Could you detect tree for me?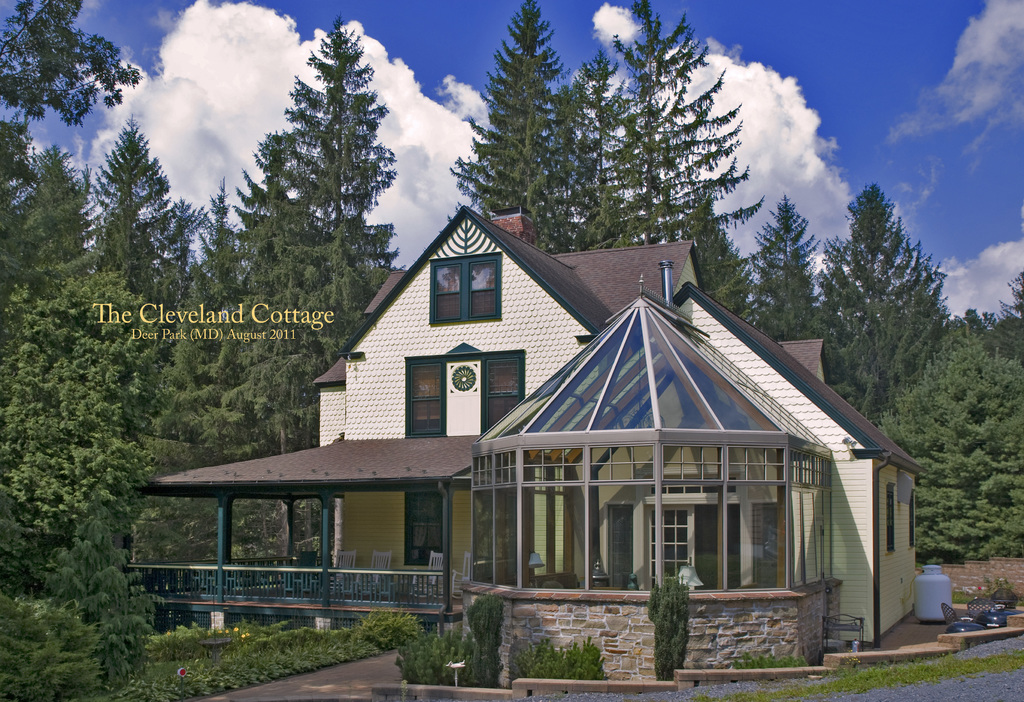
Detection result: bbox(0, 0, 123, 375).
